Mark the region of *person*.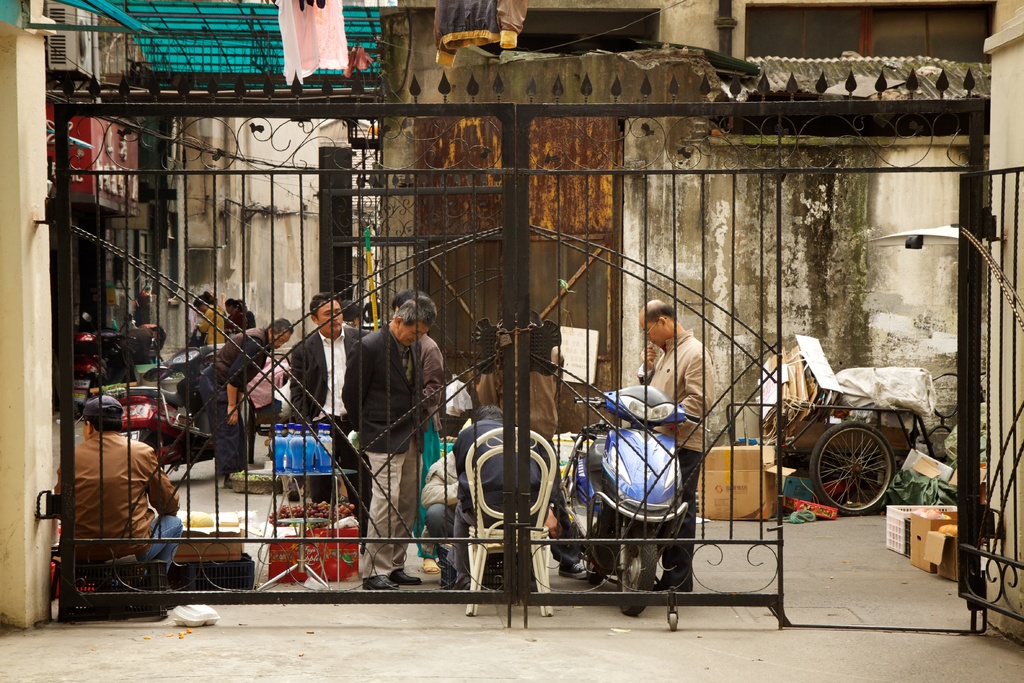
Region: {"left": 469, "top": 347, "right": 570, "bottom": 580}.
